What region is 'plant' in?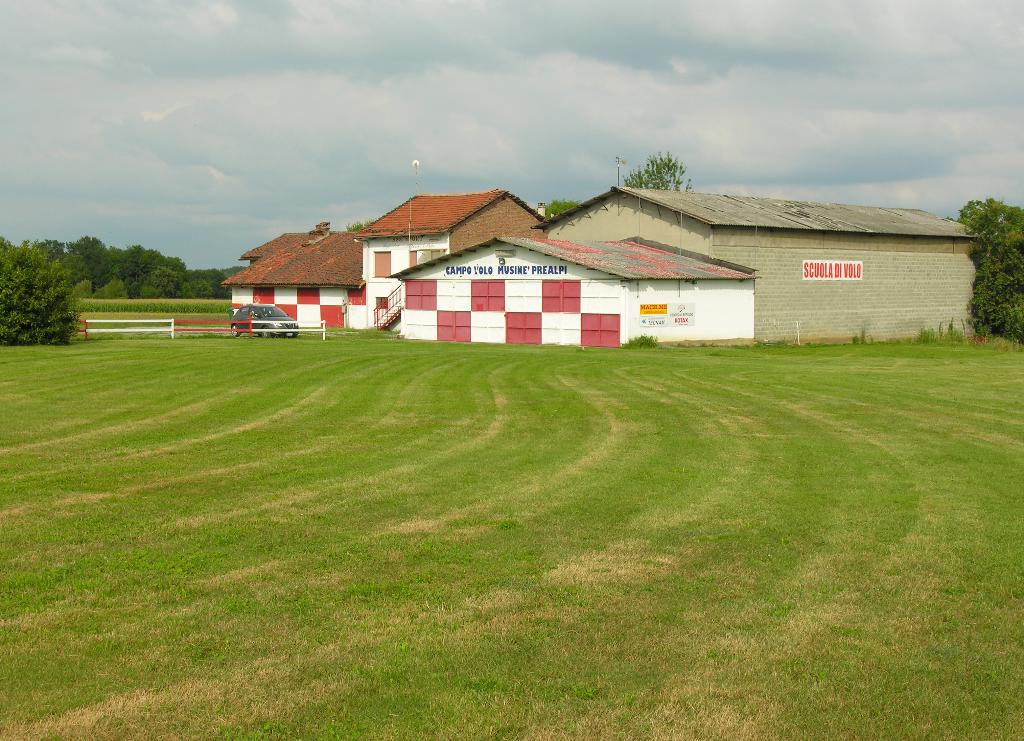
box=[616, 330, 660, 347].
